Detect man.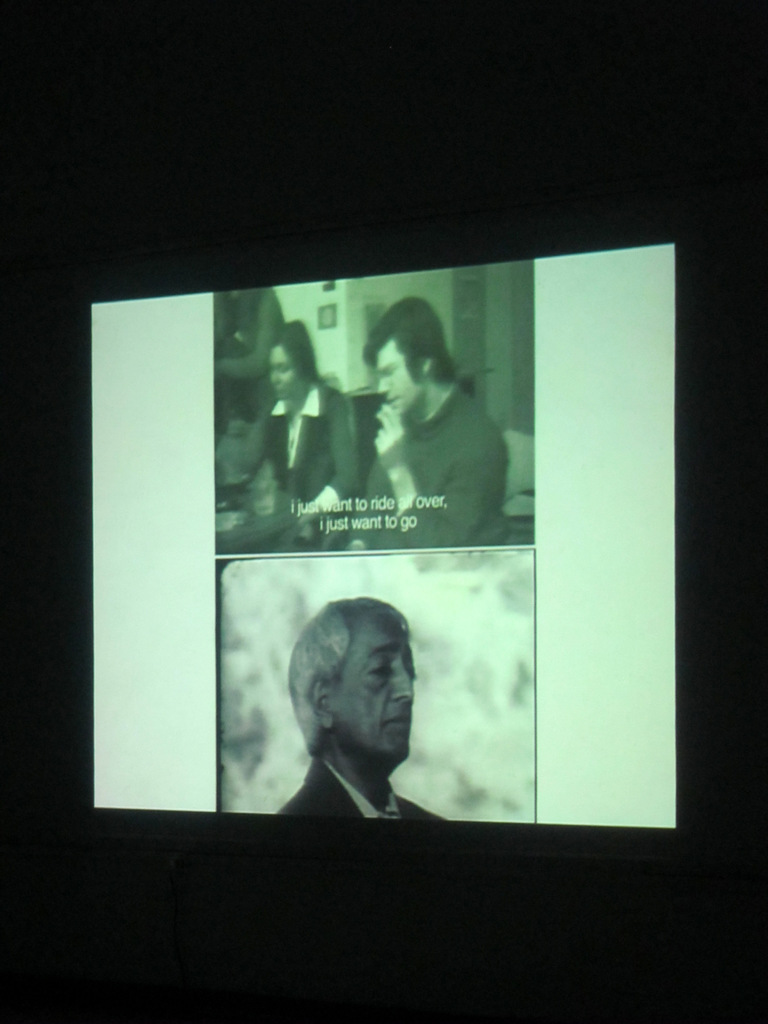
Detected at 355,294,511,547.
